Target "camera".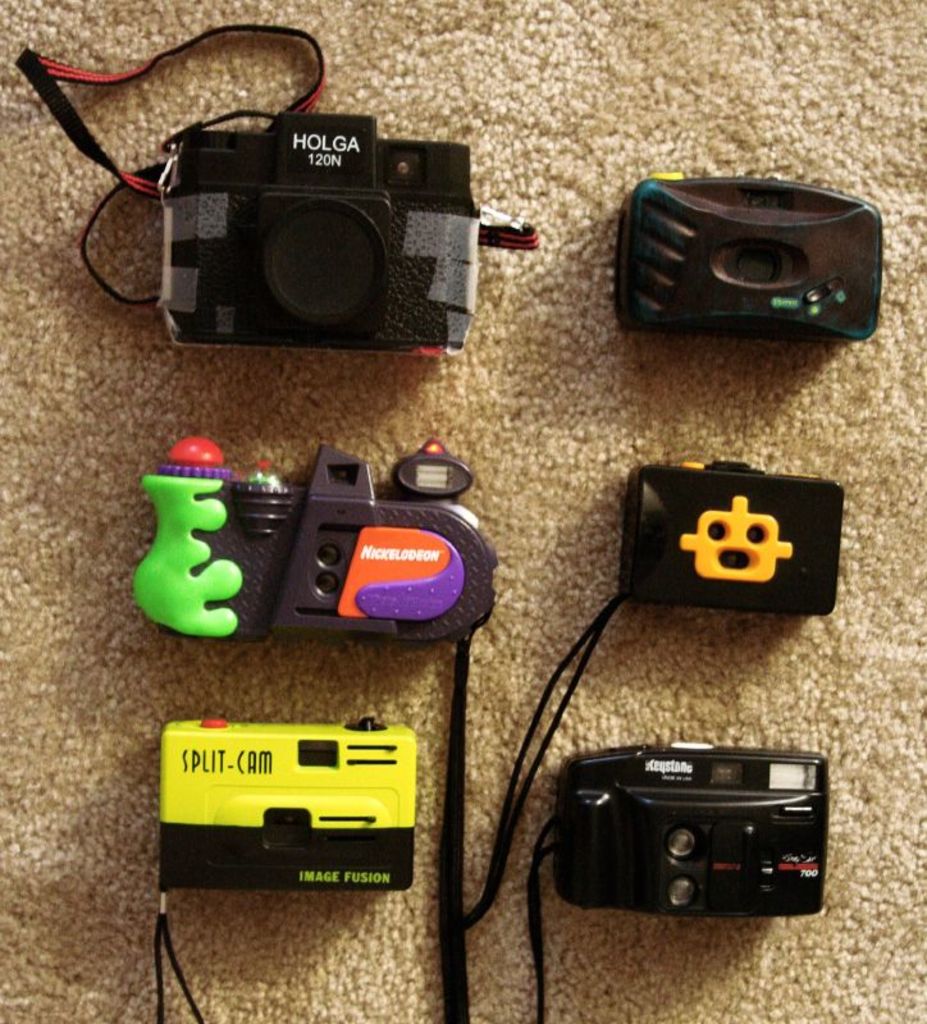
Target region: locate(626, 465, 841, 607).
